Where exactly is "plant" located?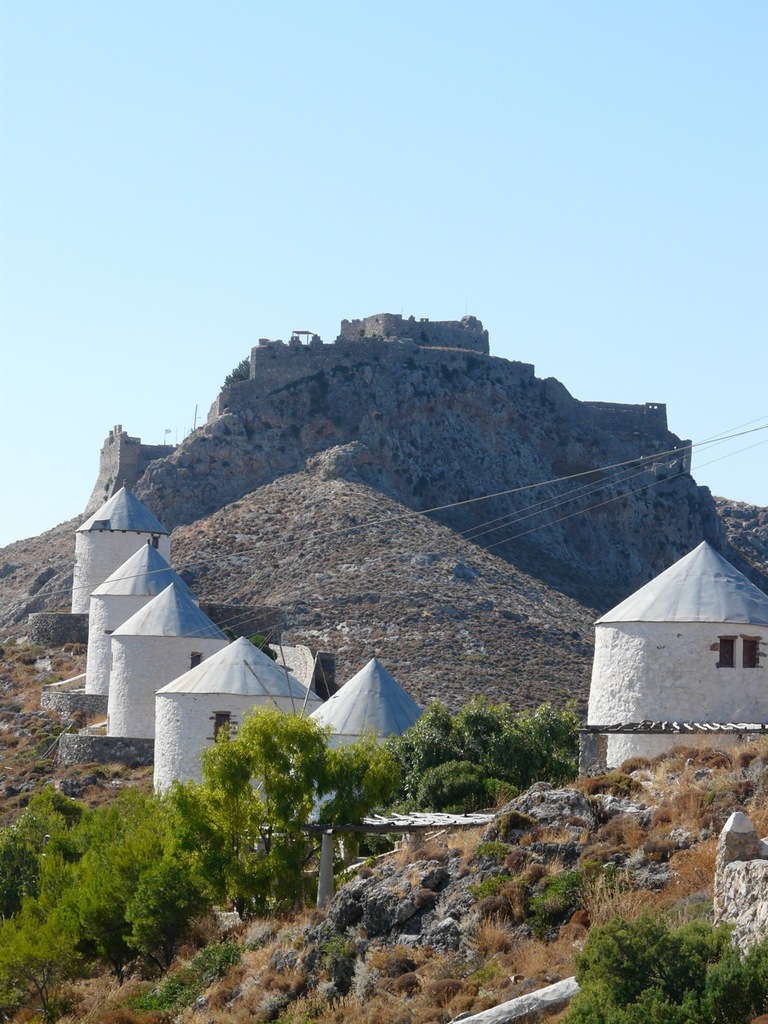
Its bounding box is crop(471, 835, 528, 876).
